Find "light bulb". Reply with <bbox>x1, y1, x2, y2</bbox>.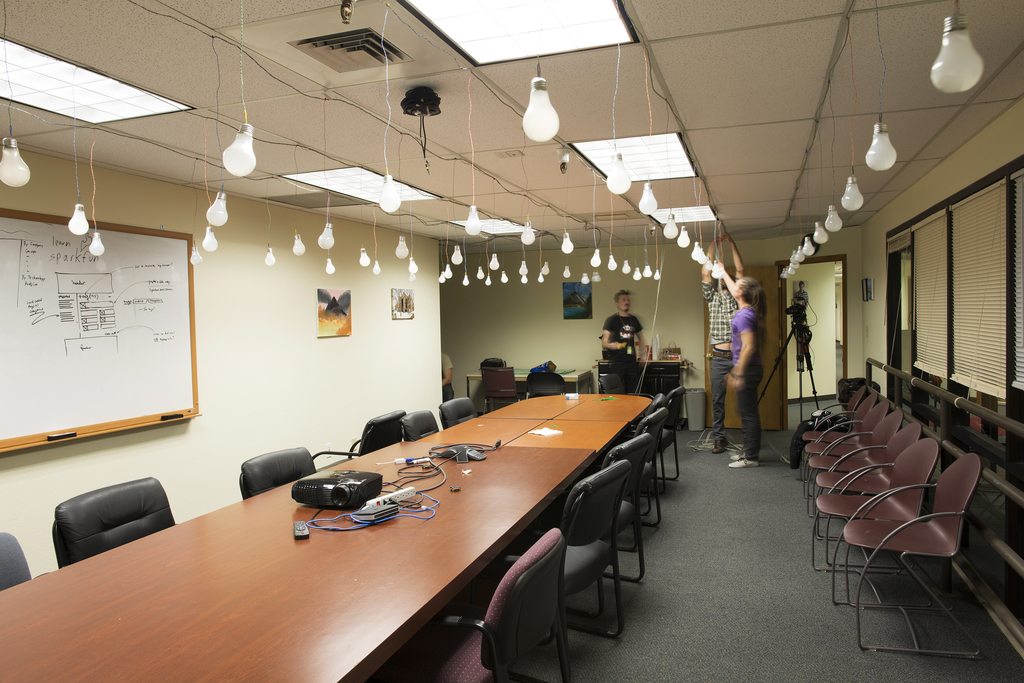
<bbox>327, 259, 334, 276</bbox>.
